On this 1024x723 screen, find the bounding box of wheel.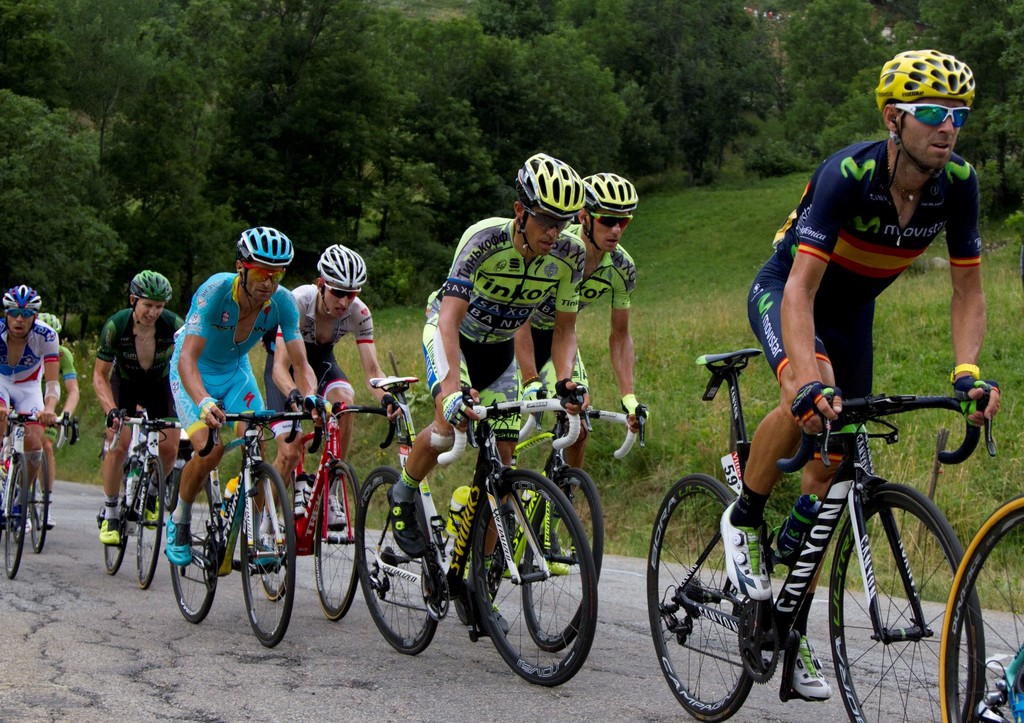
Bounding box: [x1=941, y1=496, x2=1023, y2=722].
